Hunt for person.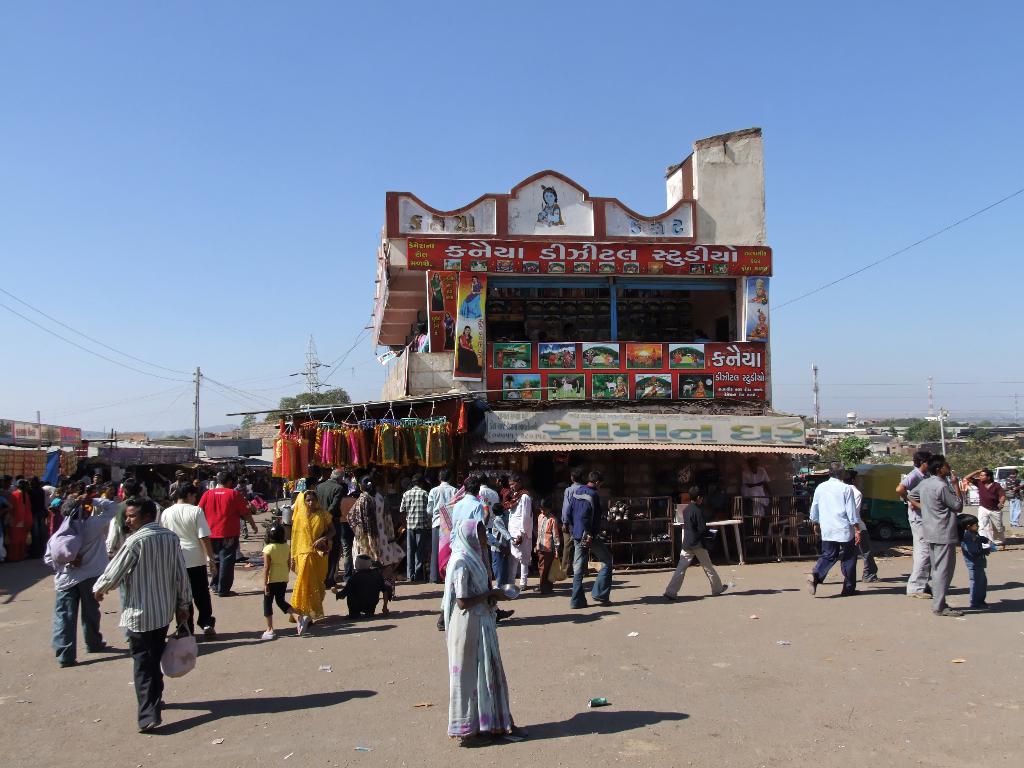
Hunted down at BBox(436, 477, 520, 747).
